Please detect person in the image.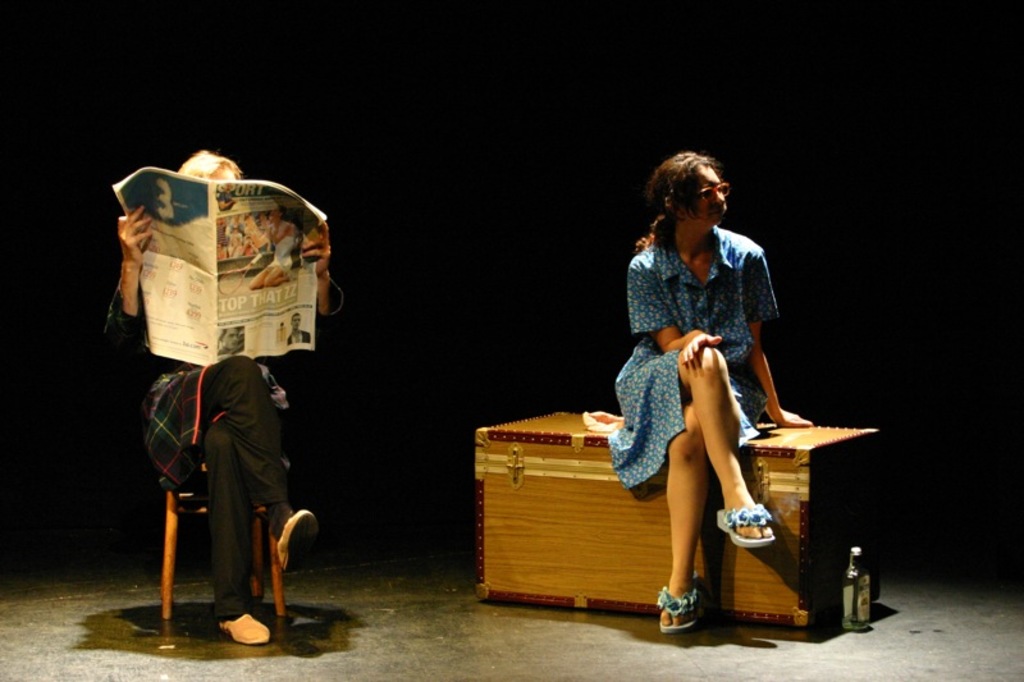
x1=608, y1=143, x2=803, y2=614.
